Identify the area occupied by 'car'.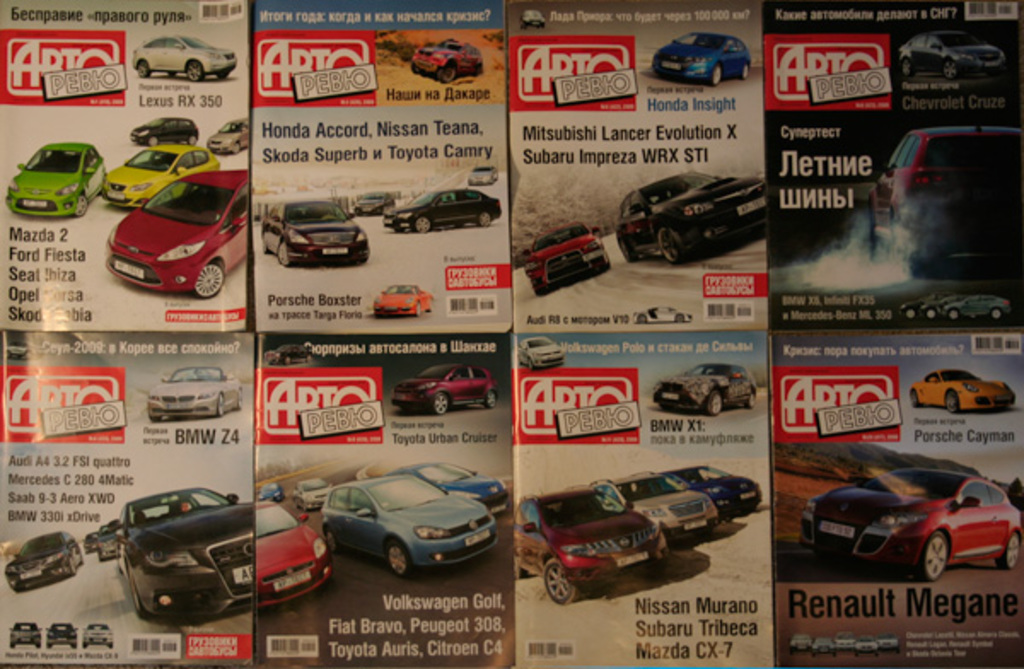
Area: crop(3, 614, 43, 657).
